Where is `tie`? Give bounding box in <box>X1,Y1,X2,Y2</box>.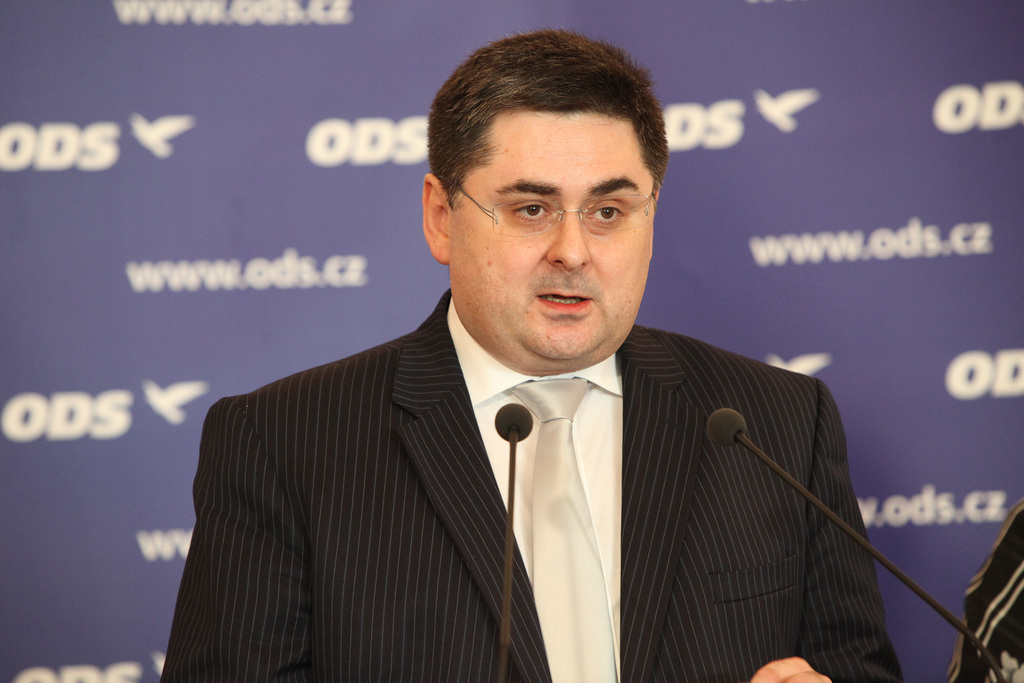
<box>508,378,622,682</box>.
